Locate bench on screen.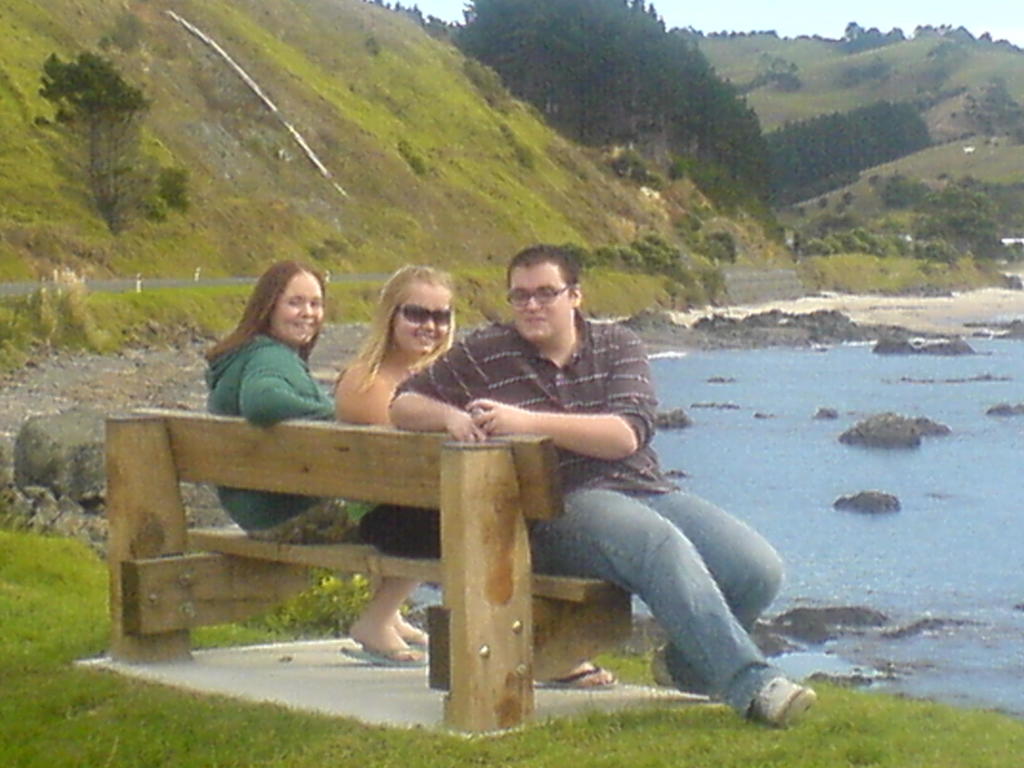
On screen at x1=101 y1=410 x2=636 y2=740.
